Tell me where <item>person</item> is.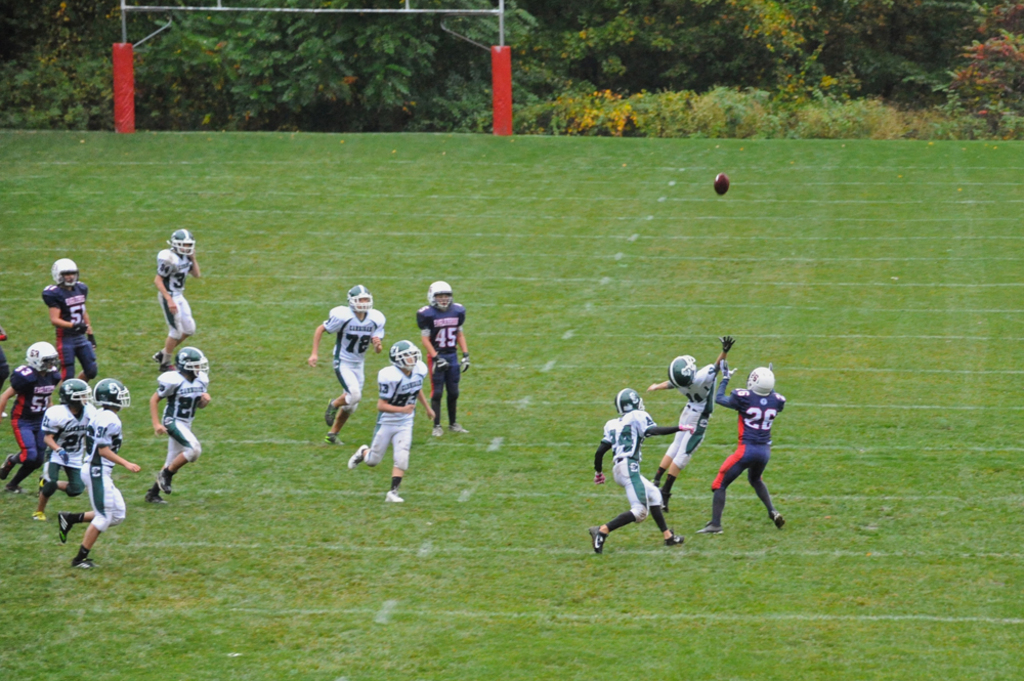
<item>person</item> is at x1=157, y1=226, x2=201, y2=370.
